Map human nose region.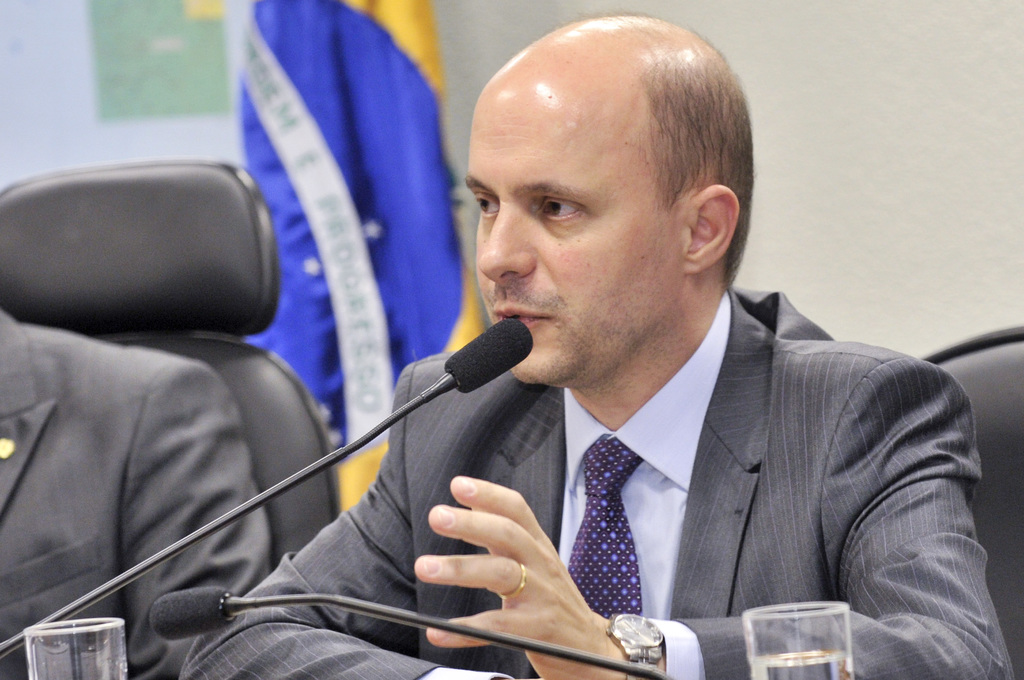
Mapped to box(477, 207, 538, 288).
